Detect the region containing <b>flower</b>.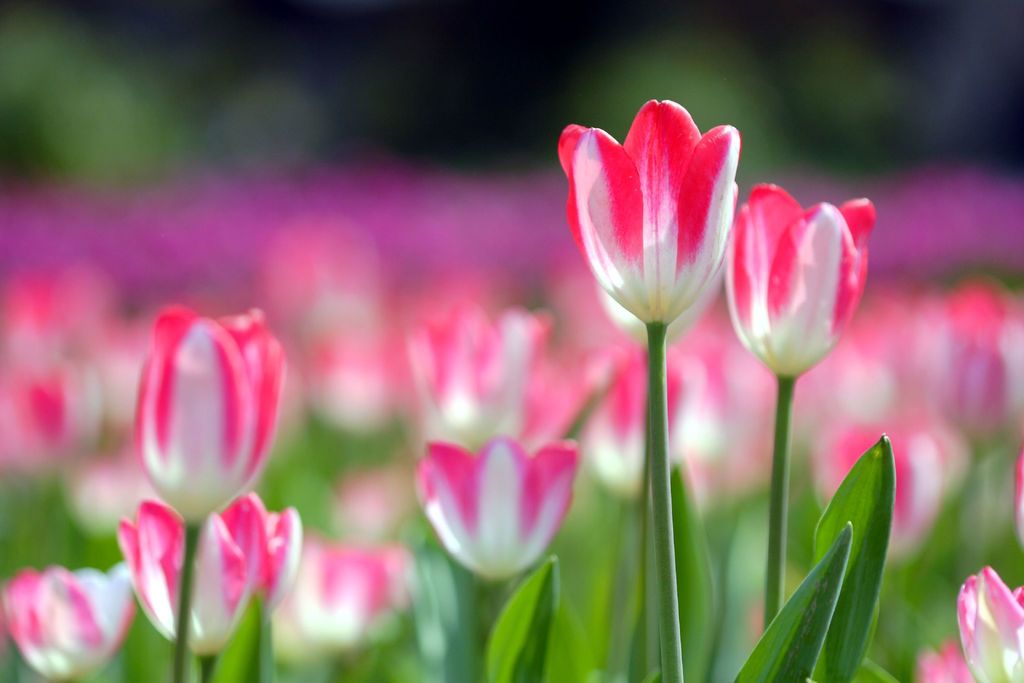
rect(131, 291, 292, 525).
